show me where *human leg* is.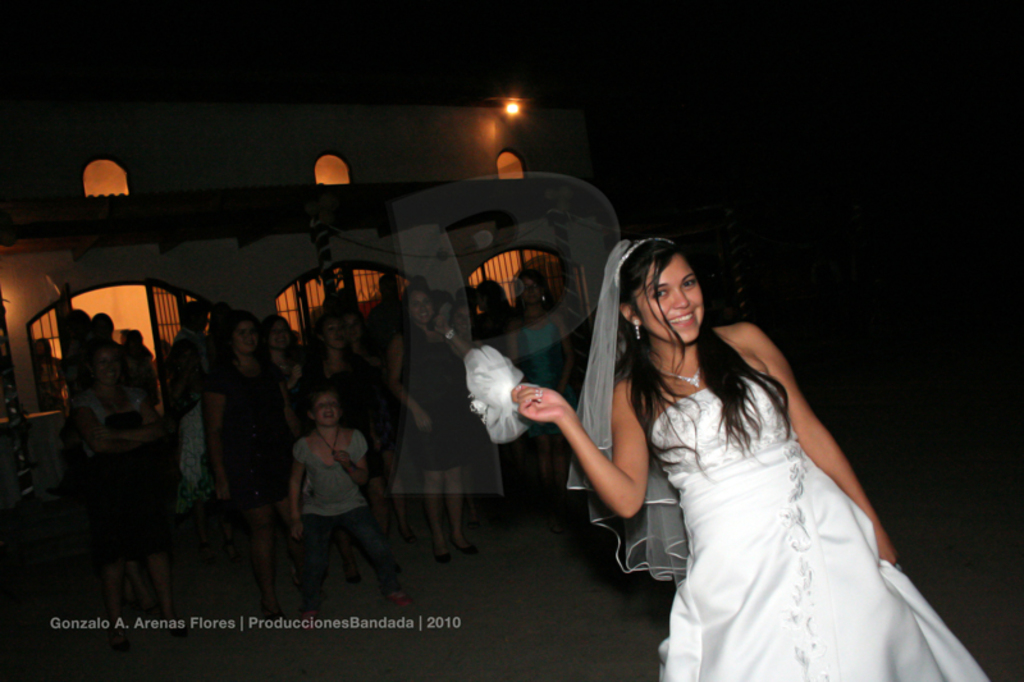
*human leg* is at 426:464:451:558.
